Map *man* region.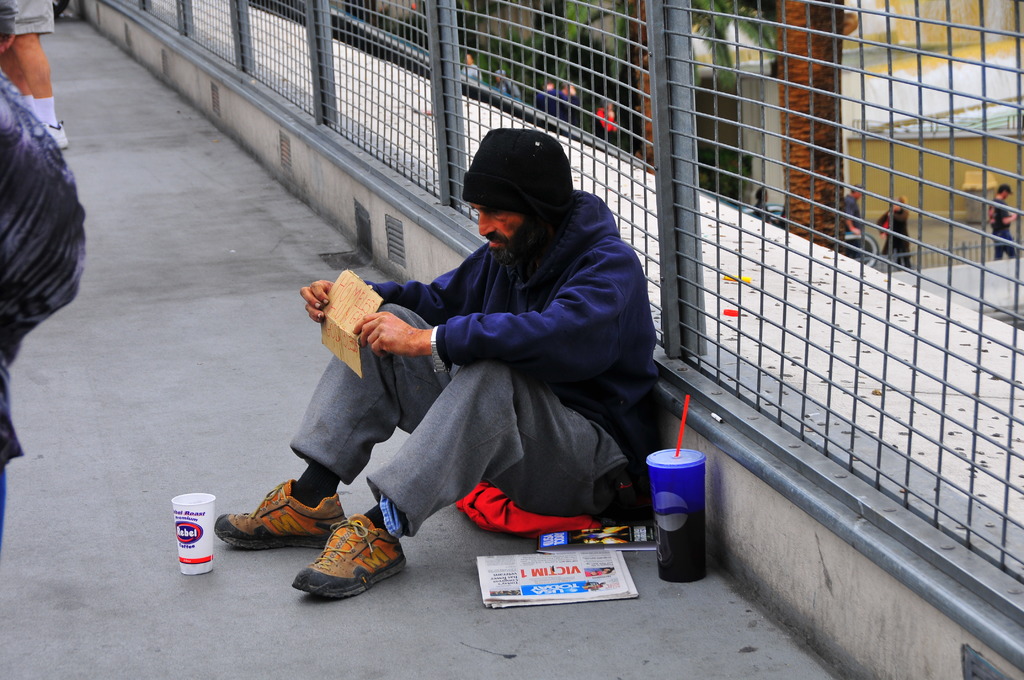
Mapped to bbox=(278, 145, 685, 595).
